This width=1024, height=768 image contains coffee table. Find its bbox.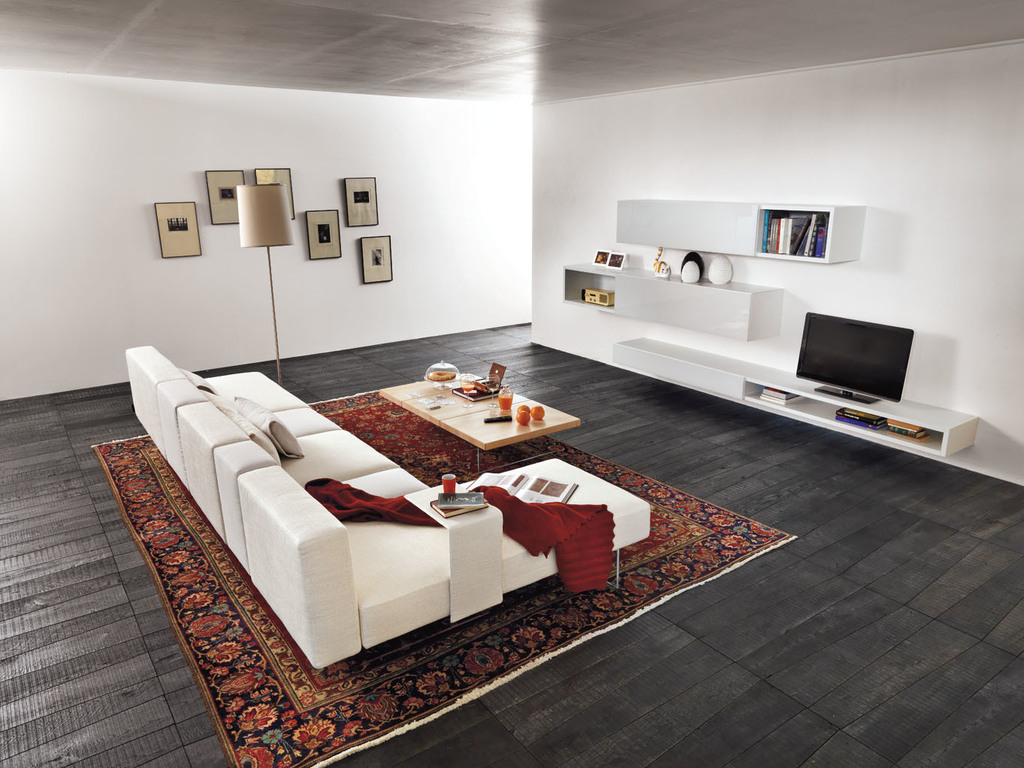
box(378, 367, 581, 476).
